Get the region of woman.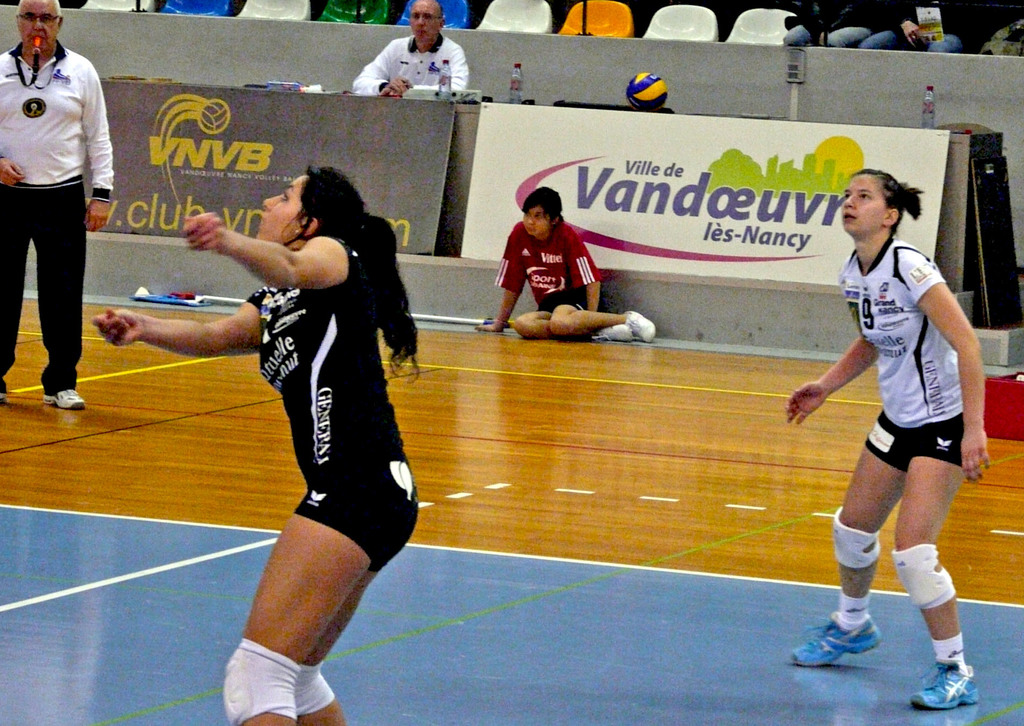
pyautogui.locateOnScreen(81, 161, 435, 725).
